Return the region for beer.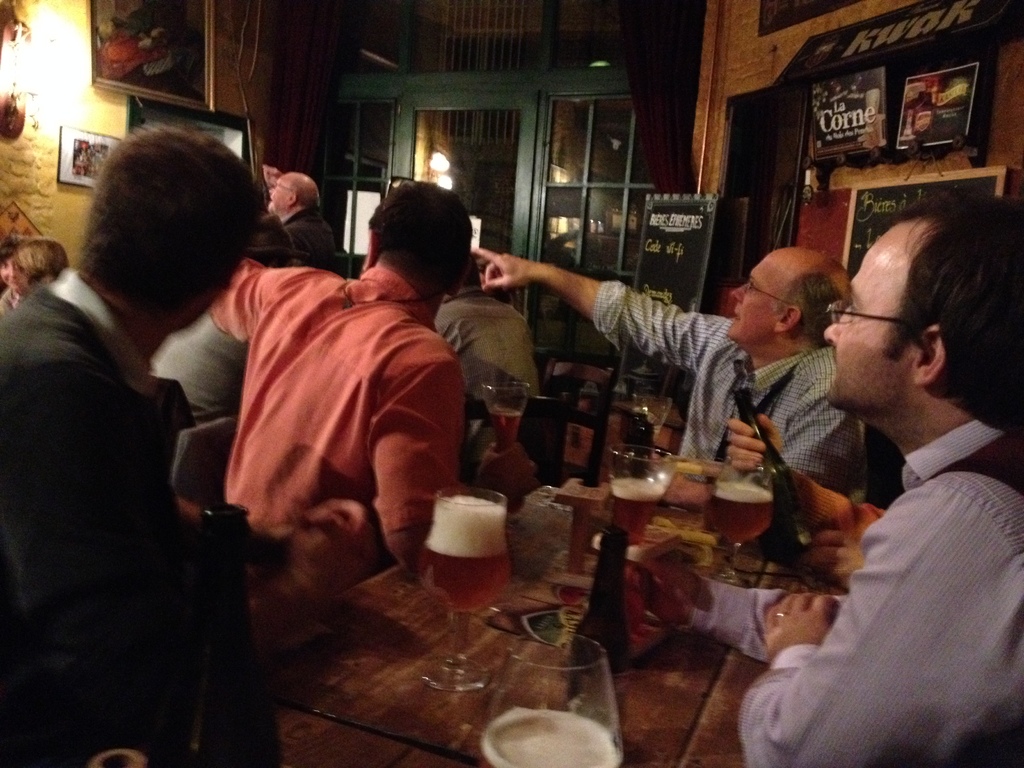
l=724, t=385, r=817, b=565.
